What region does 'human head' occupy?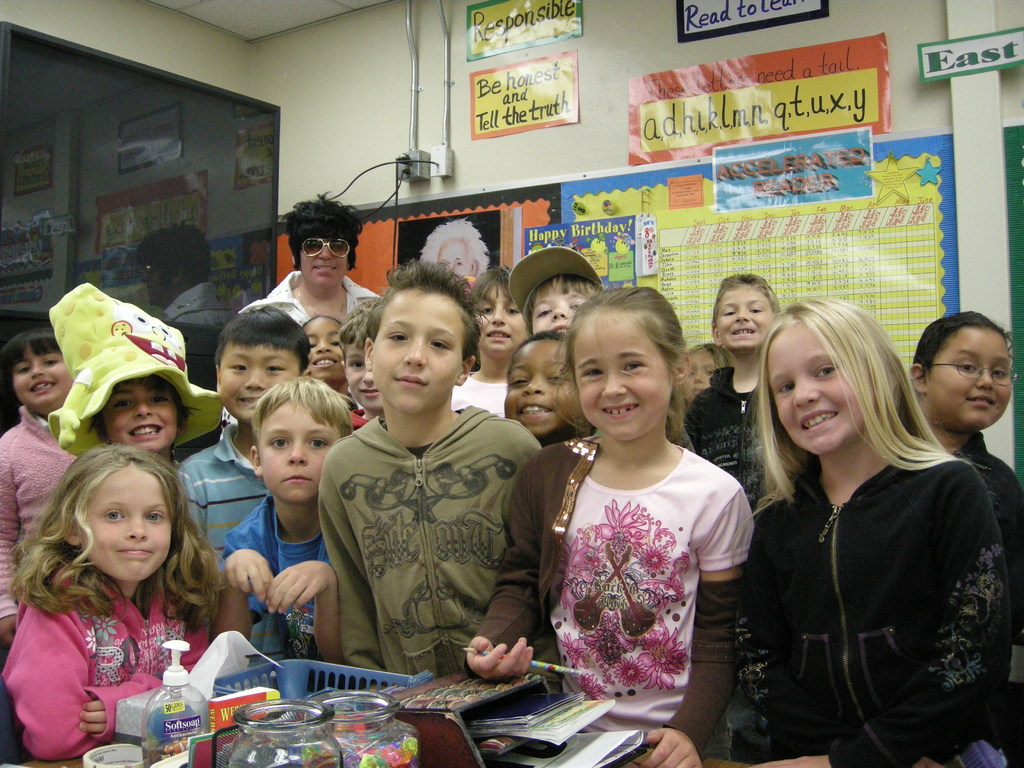
[903, 304, 1009, 431].
